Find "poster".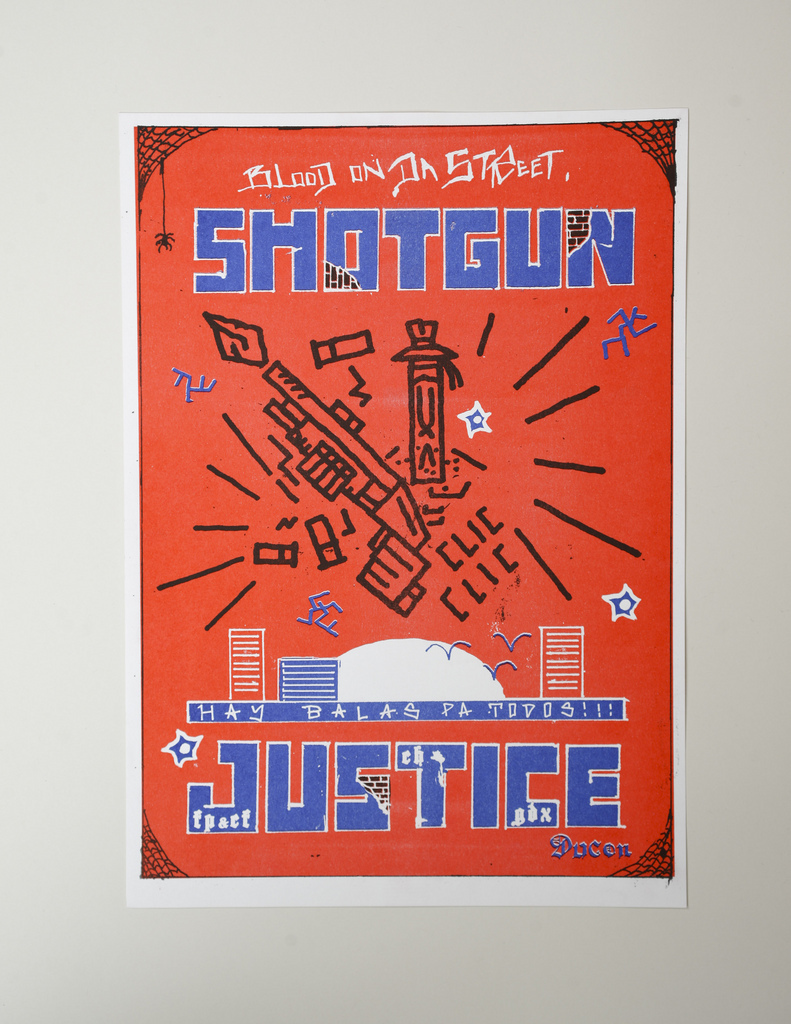
123:107:689:907.
